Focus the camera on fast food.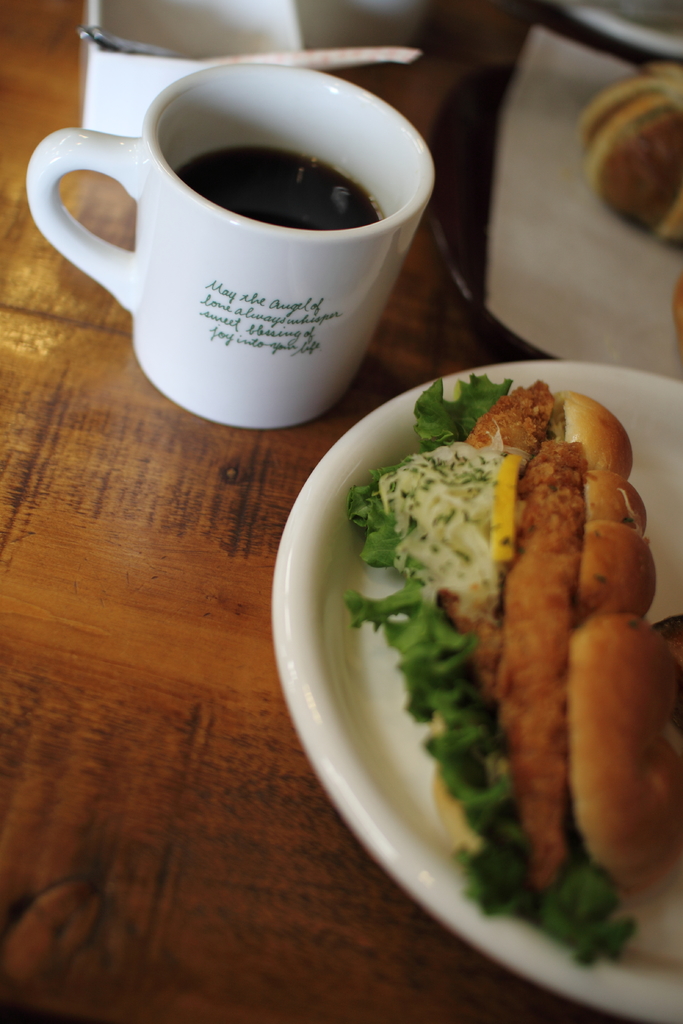
Focus region: 577 56 682 251.
